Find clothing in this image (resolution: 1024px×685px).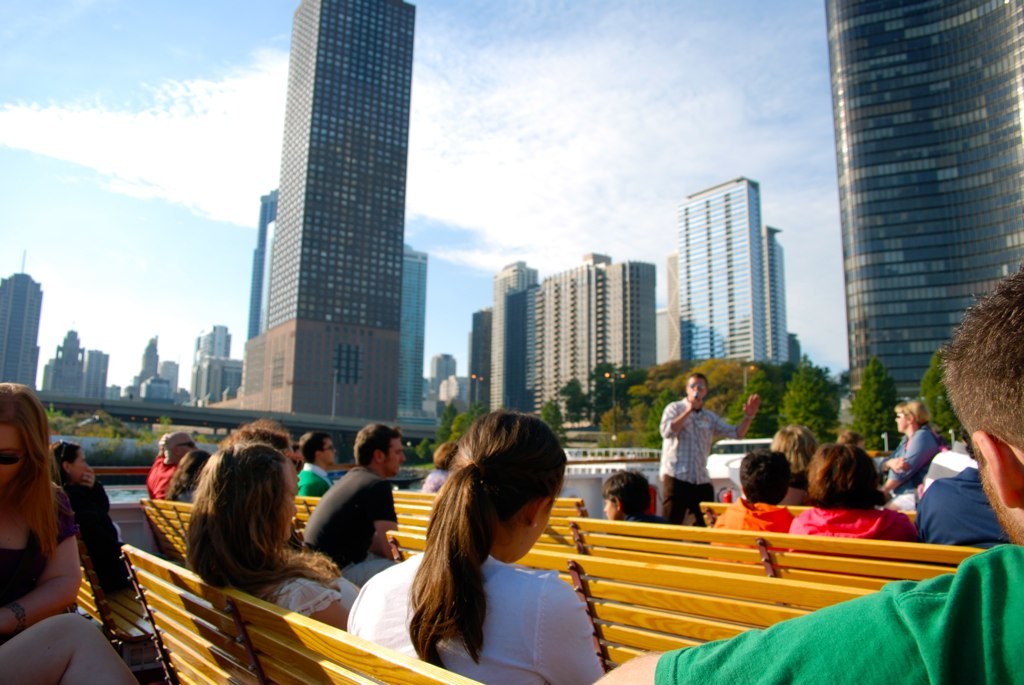
<bbox>707, 497, 796, 564</bbox>.
